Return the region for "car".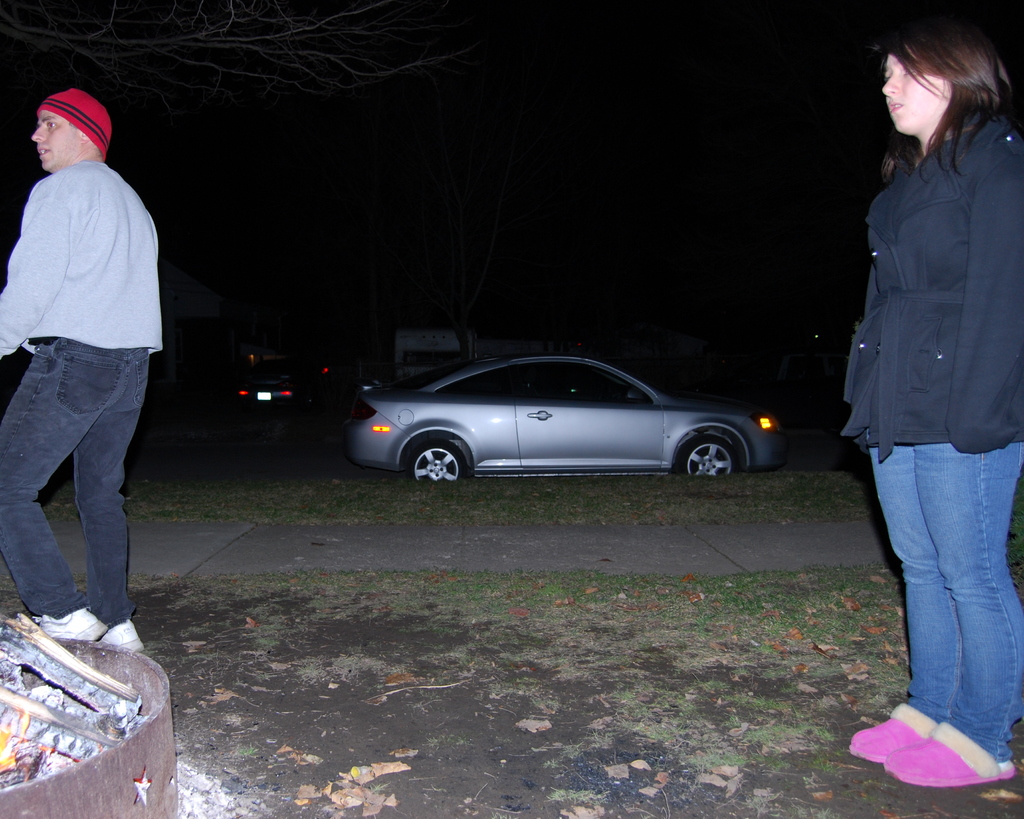
bbox(351, 352, 787, 480).
